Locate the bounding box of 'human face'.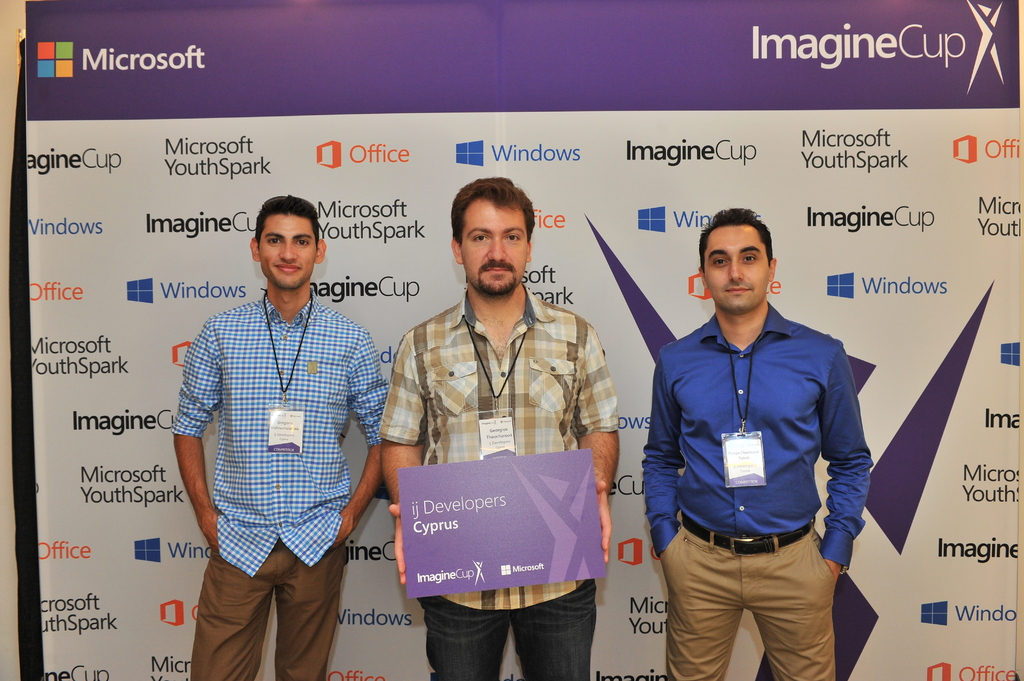
Bounding box: 705/223/768/312.
